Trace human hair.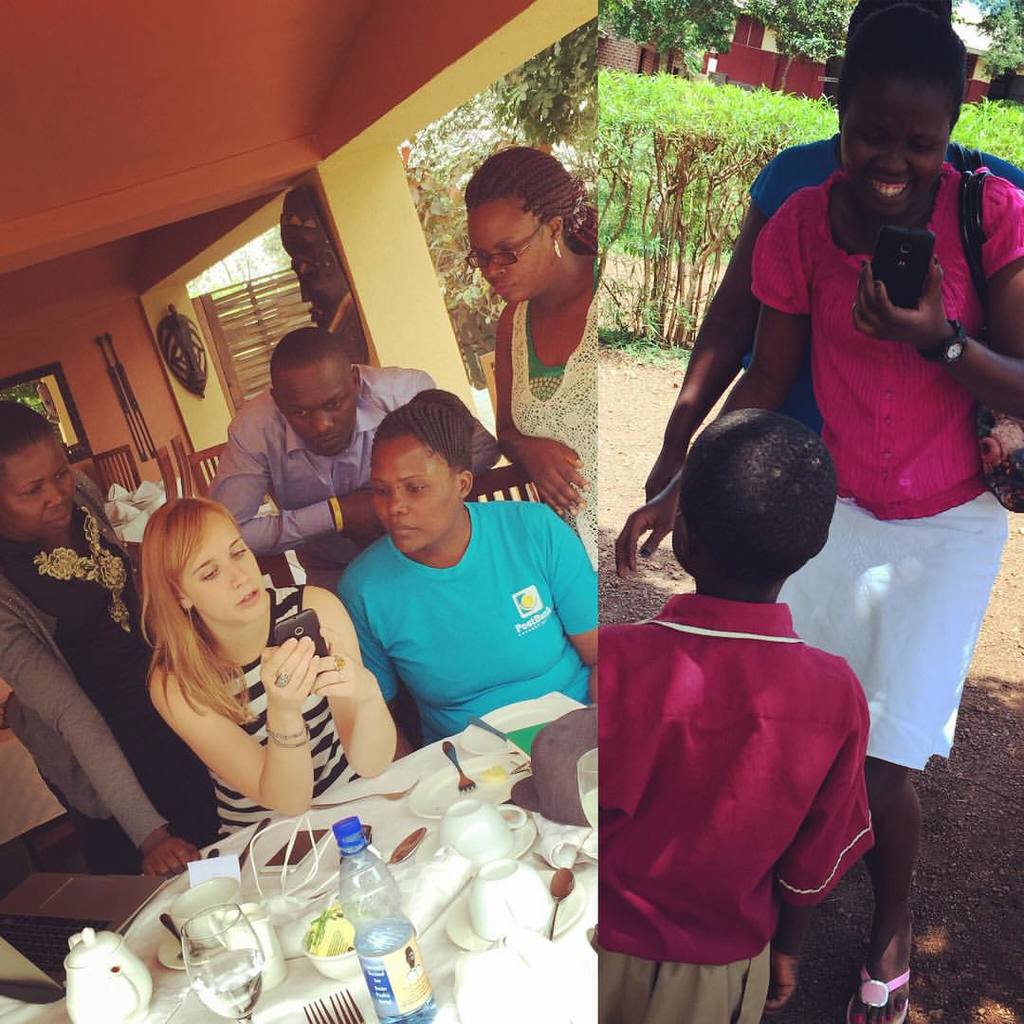
Traced to 457 153 579 229.
